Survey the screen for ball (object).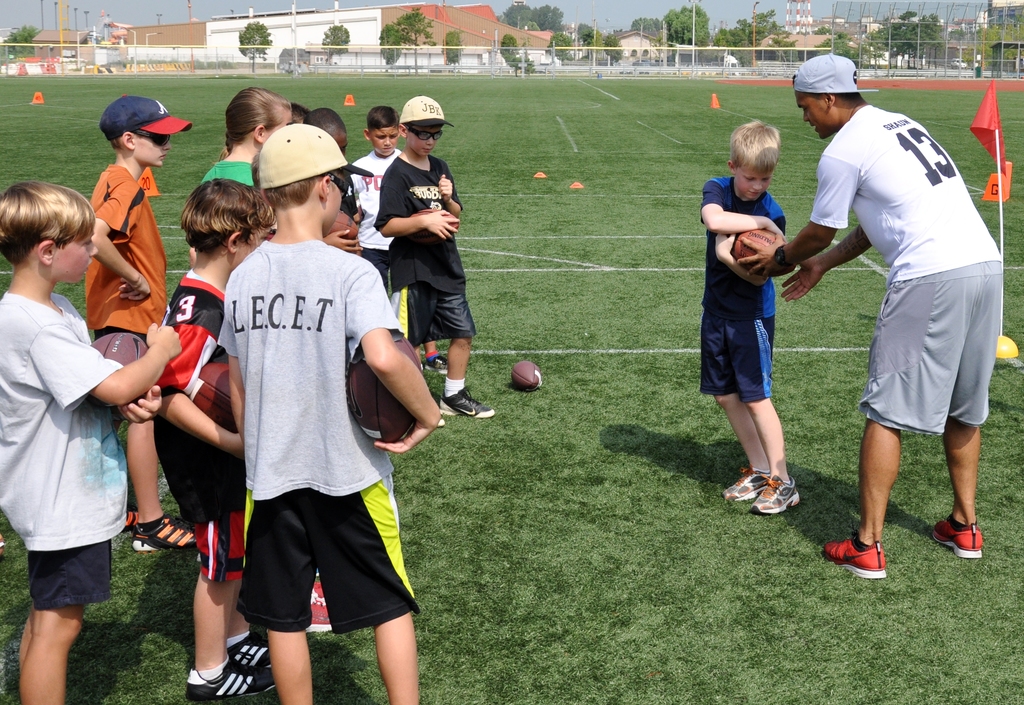
Survey found: rect(511, 360, 542, 390).
